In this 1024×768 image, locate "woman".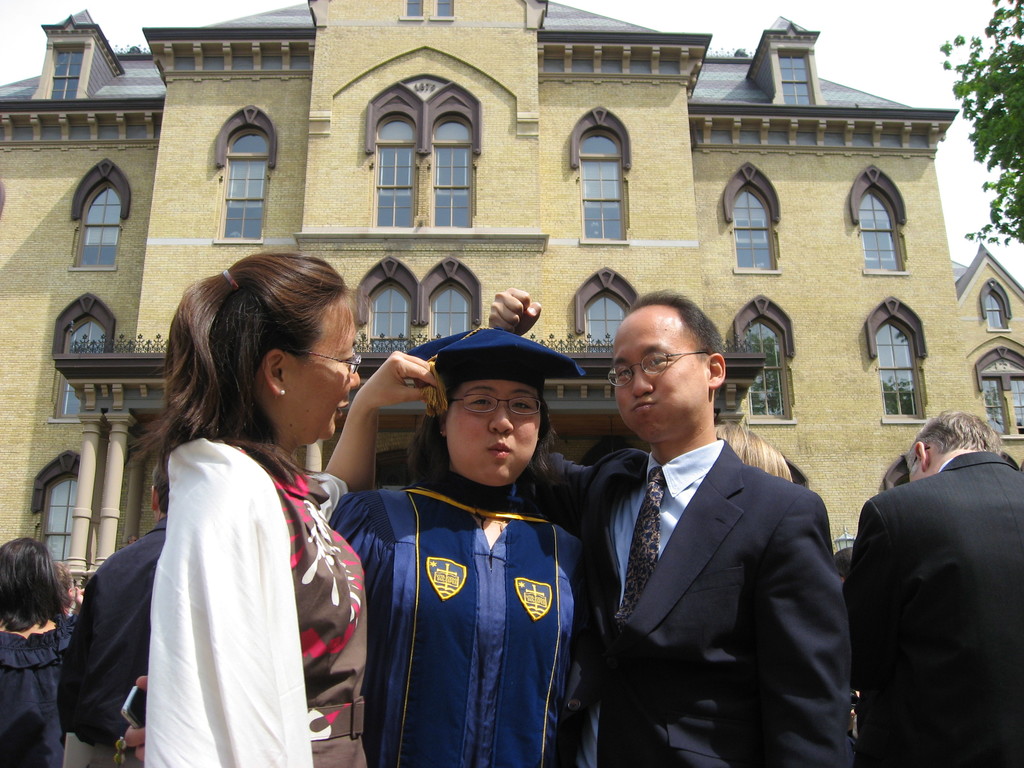
Bounding box: [318,317,612,767].
